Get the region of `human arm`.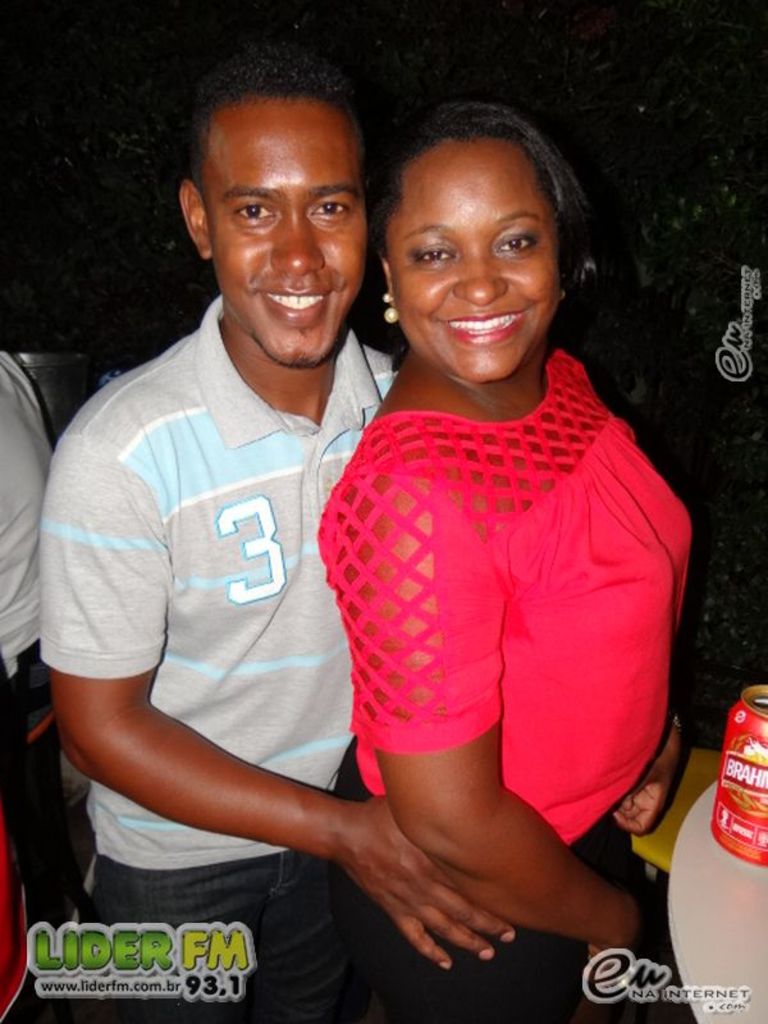
[596, 716, 678, 841].
